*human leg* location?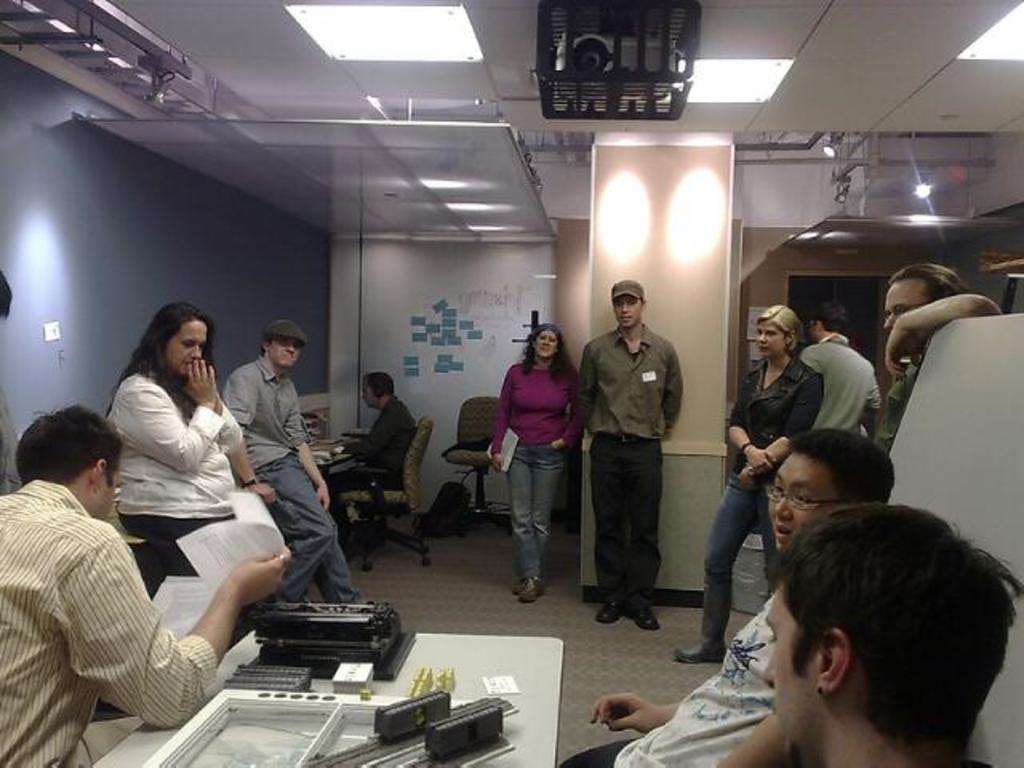
Rect(621, 442, 662, 634)
